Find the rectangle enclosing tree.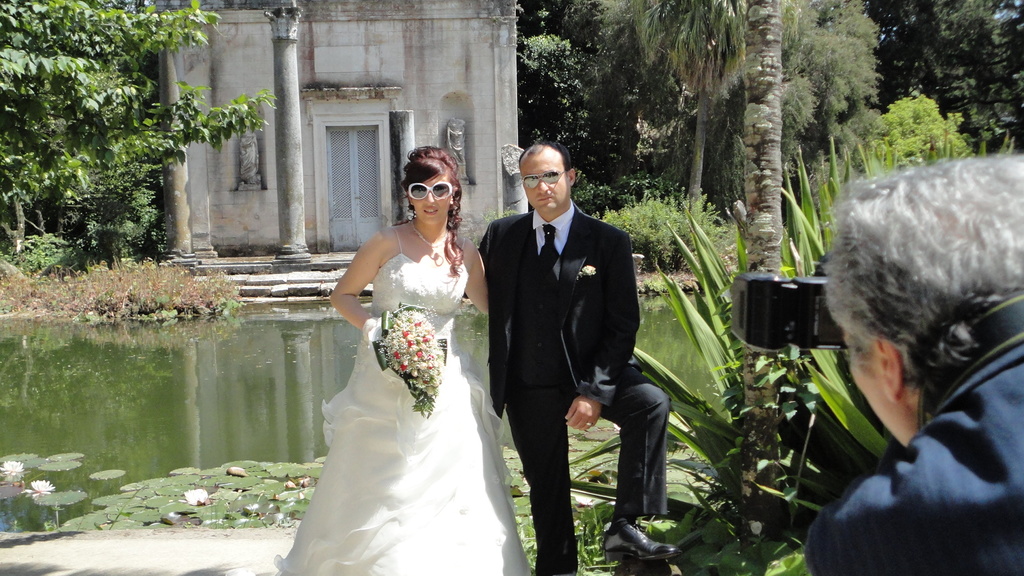
crop(732, 0, 785, 413).
